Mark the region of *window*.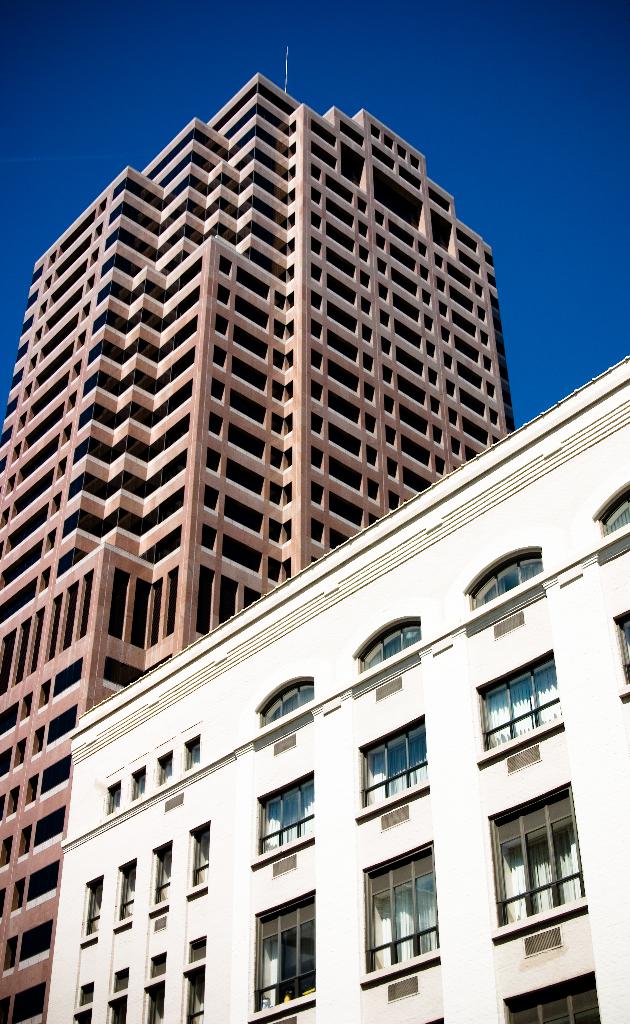
Region: pyautogui.locateOnScreen(53, 593, 60, 659).
